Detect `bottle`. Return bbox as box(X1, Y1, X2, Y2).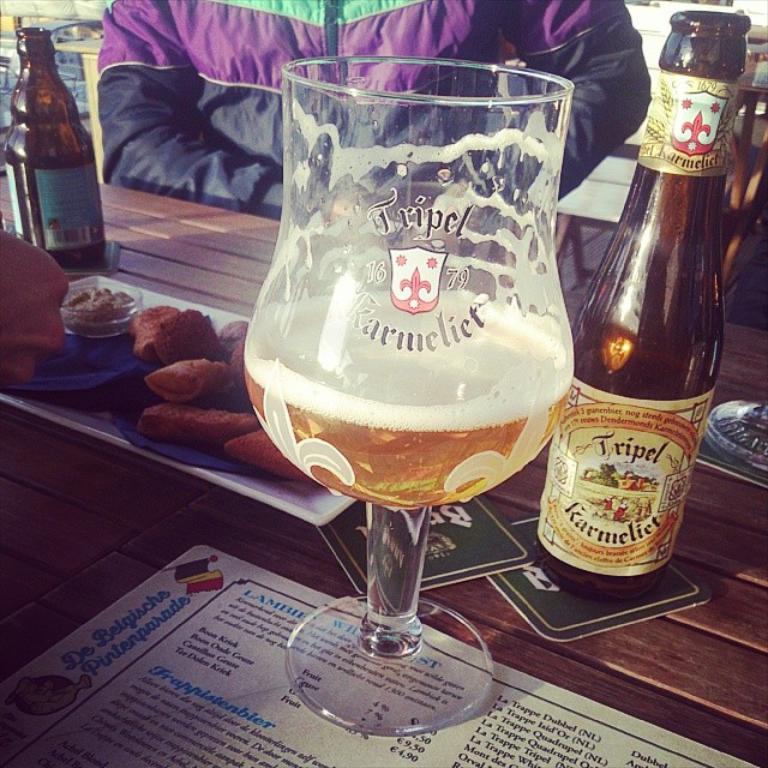
box(10, 30, 104, 254).
